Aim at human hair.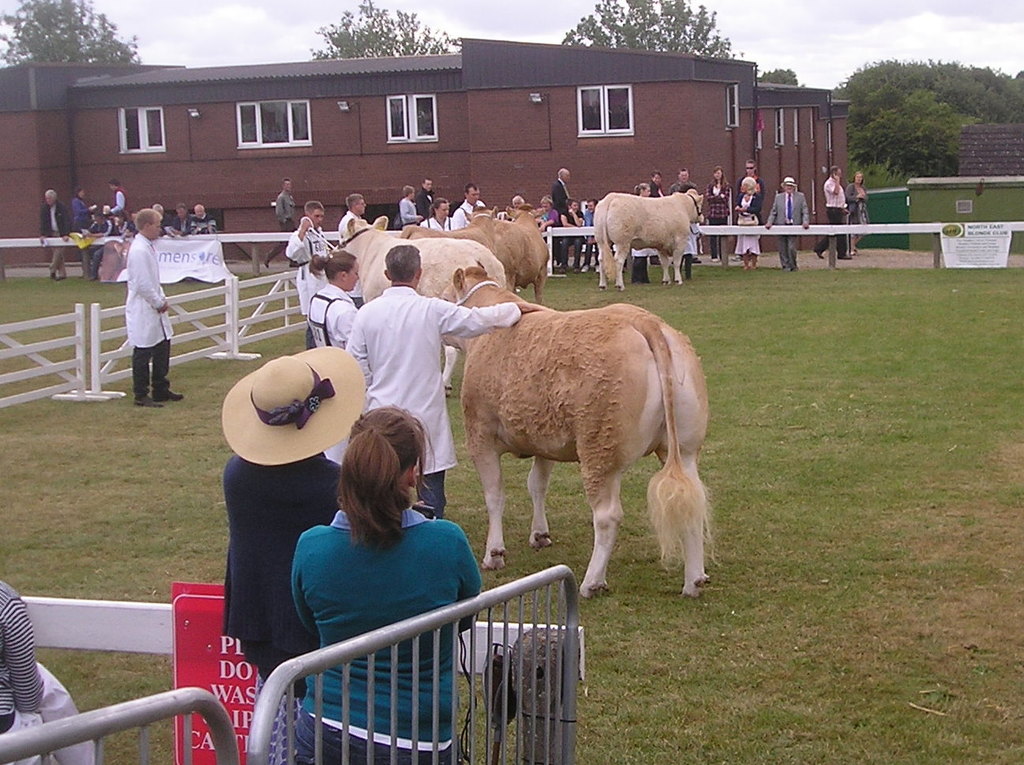
Aimed at BBox(175, 203, 187, 213).
